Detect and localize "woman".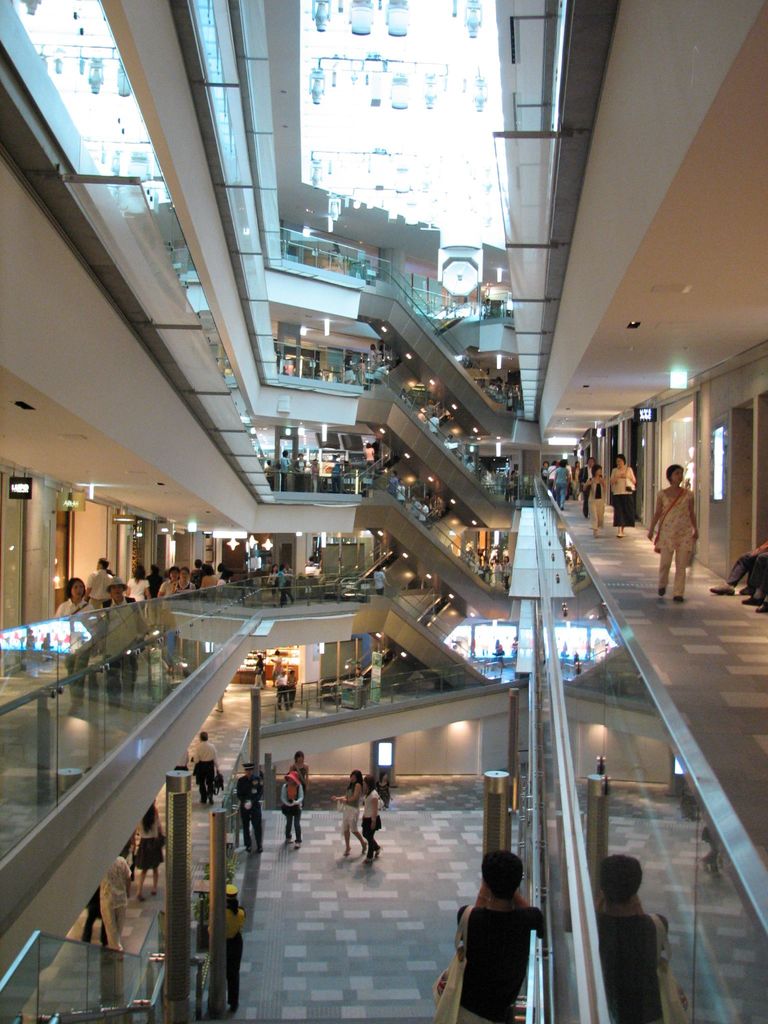
Localized at <box>329,770,367,858</box>.
